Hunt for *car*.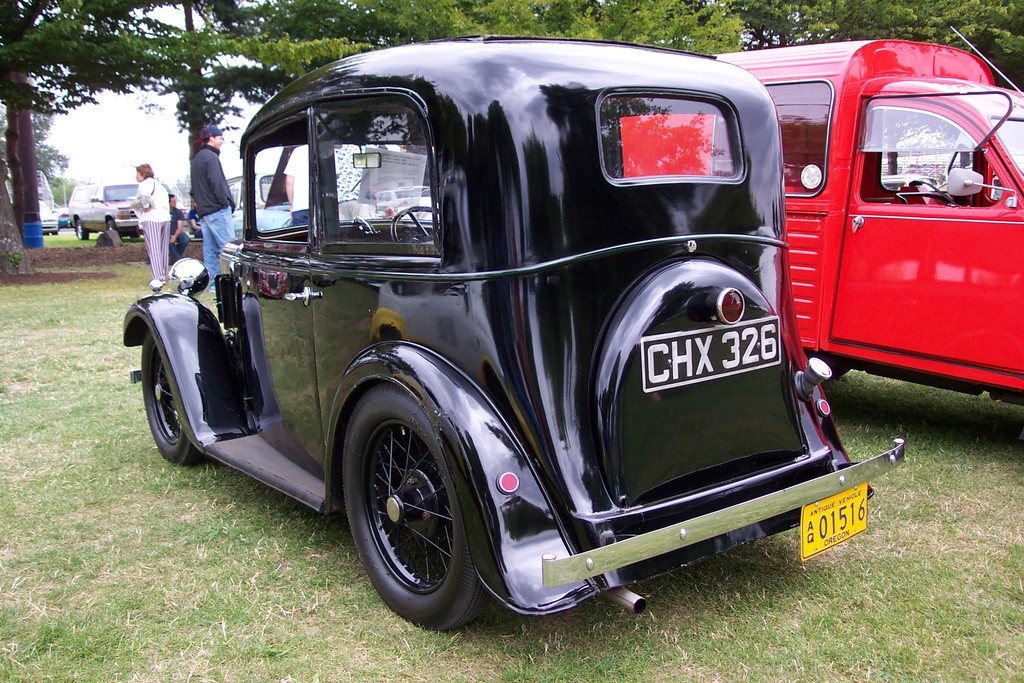
Hunted down at x1=51, y1=208, x2=68, y2=227.
